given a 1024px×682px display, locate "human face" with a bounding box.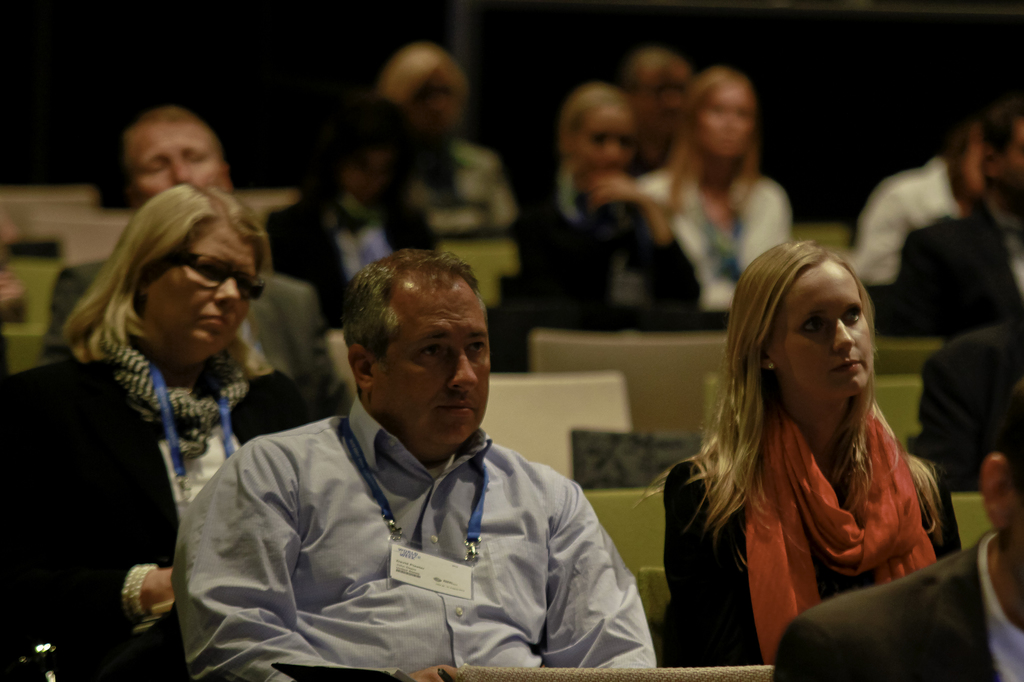
Located: <region>133, 120, 233, 198</region>.
